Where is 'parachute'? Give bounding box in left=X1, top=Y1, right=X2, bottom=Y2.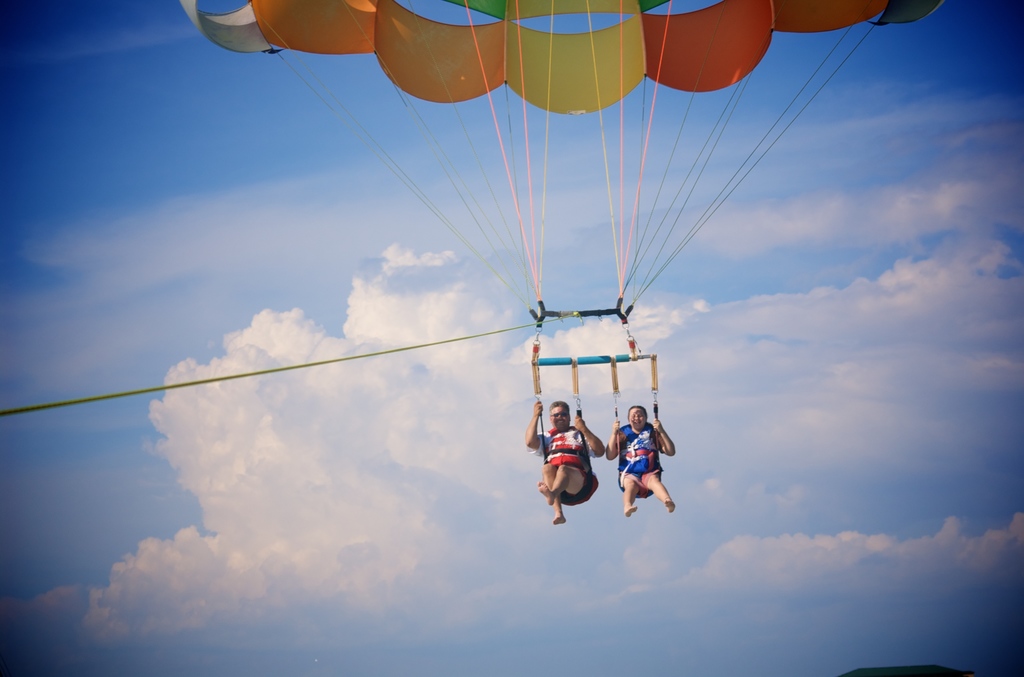
left=183, top=0, right=945, bottom=458.
